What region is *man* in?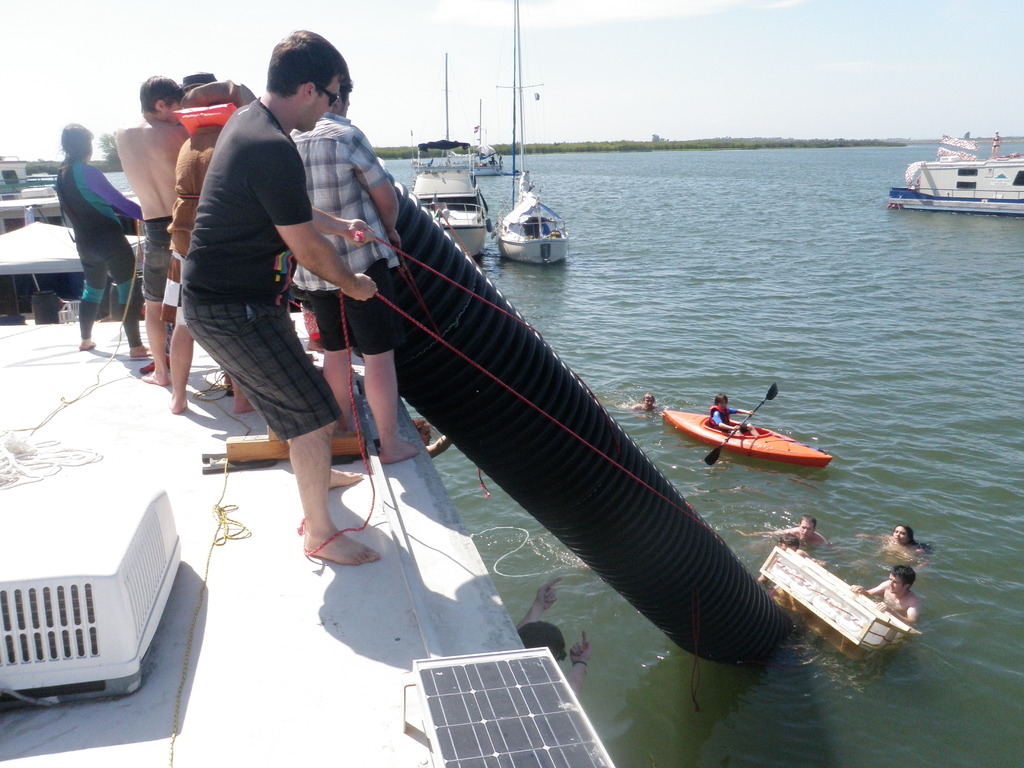
(x1=113, y1=77, x2=213, y2=387).
